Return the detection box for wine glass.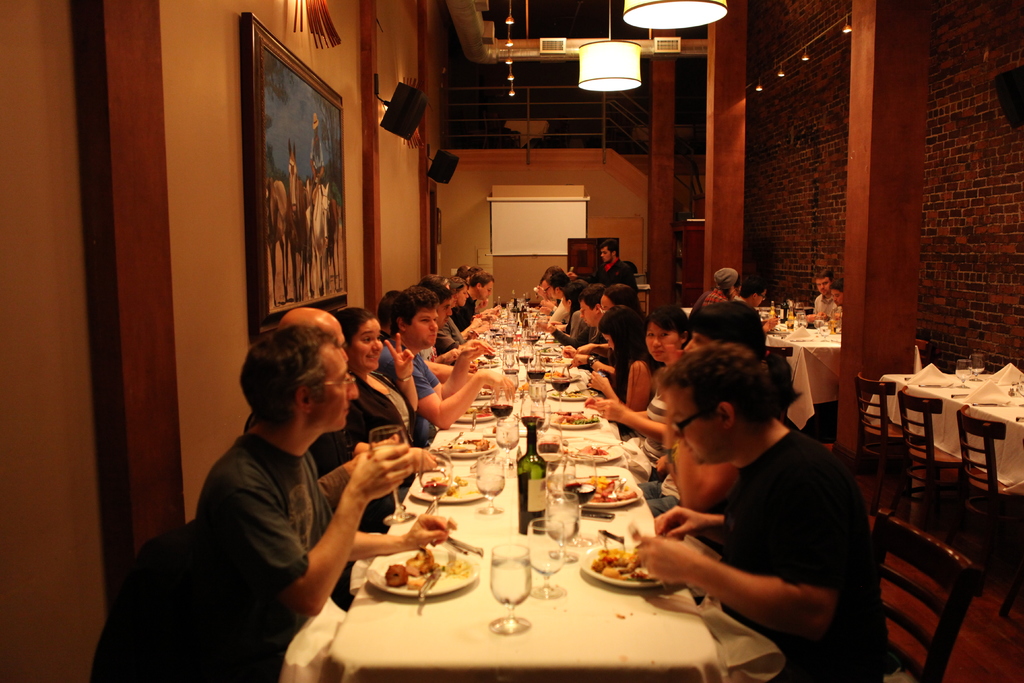
bbox(471, 452, 506, 513).
